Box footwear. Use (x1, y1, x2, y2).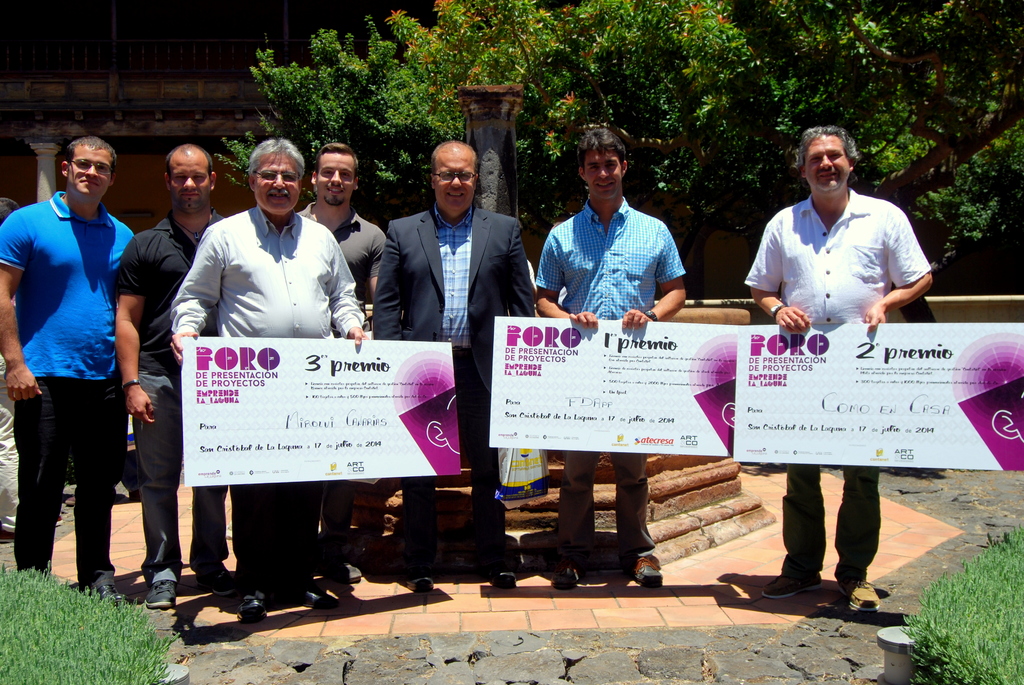
(762, 567, 819, 599).
